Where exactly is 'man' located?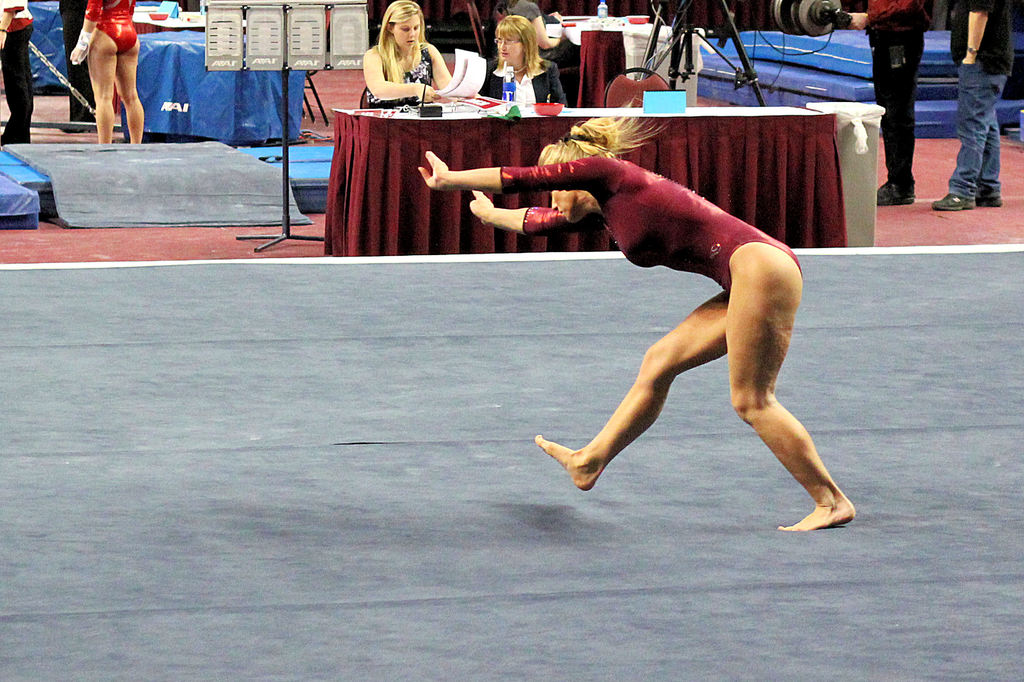
Its bounding box is (845, 0, 933, 207).
